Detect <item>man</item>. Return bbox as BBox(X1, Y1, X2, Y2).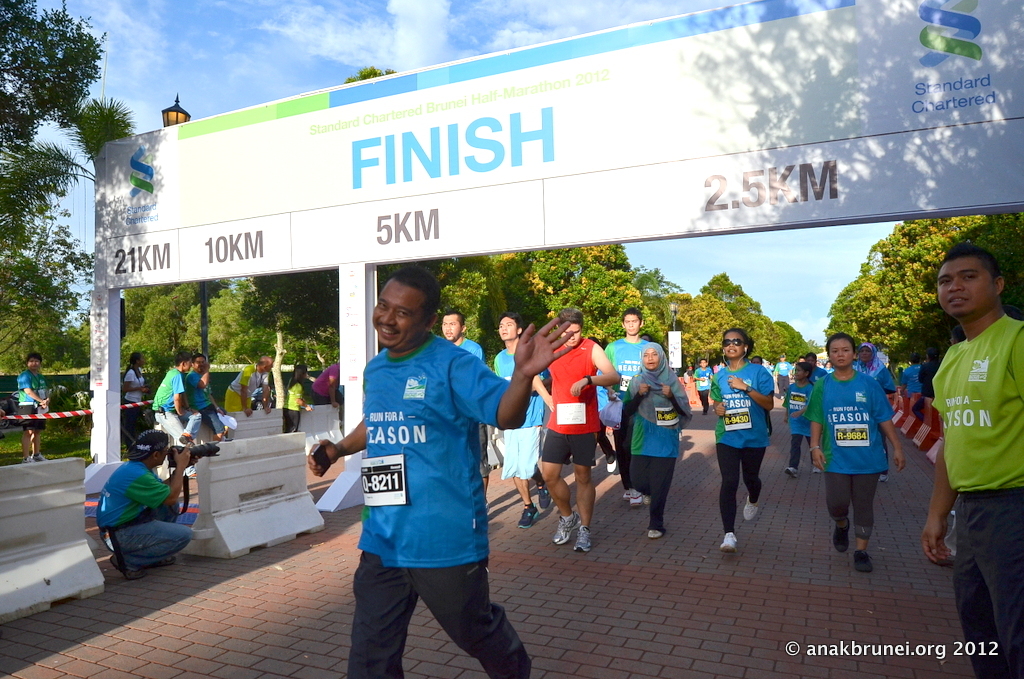
BBox(326, 262, 523, 676).
